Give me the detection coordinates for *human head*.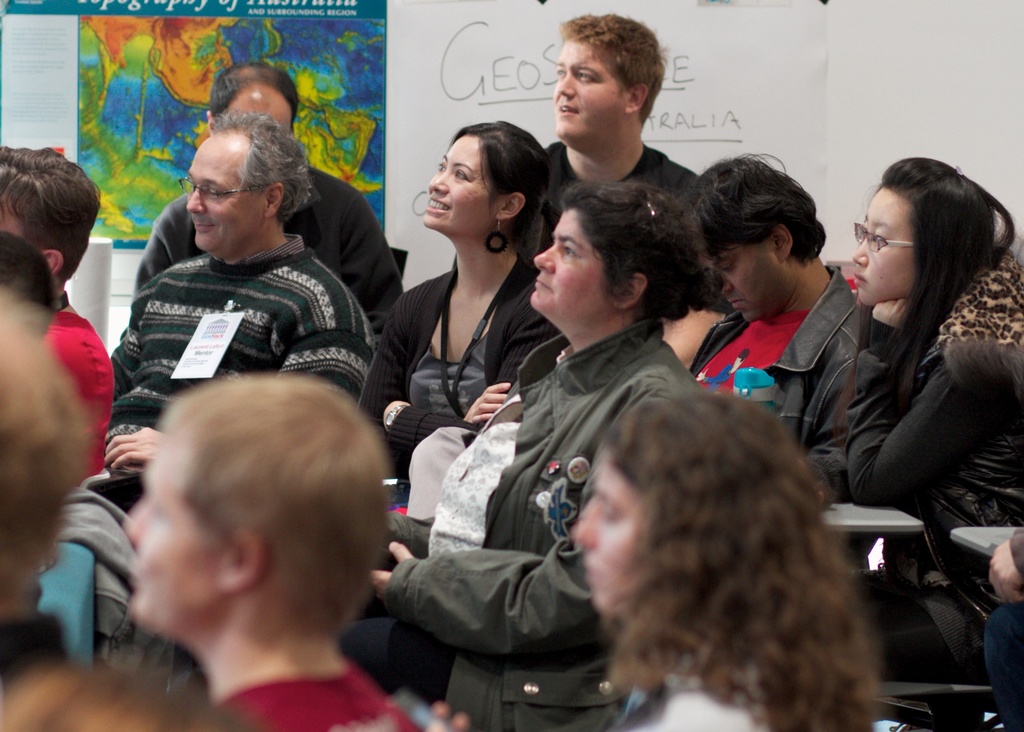
x1=0, y1=229, x2=53, y2=343.
